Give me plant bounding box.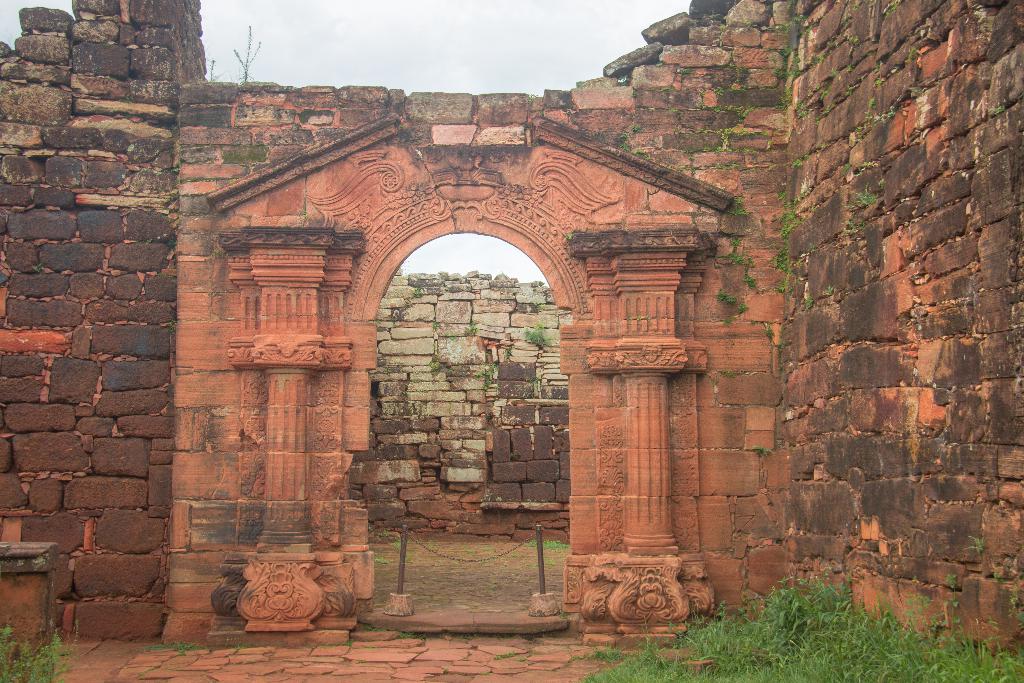
crop(723, 135, 748, 152).
